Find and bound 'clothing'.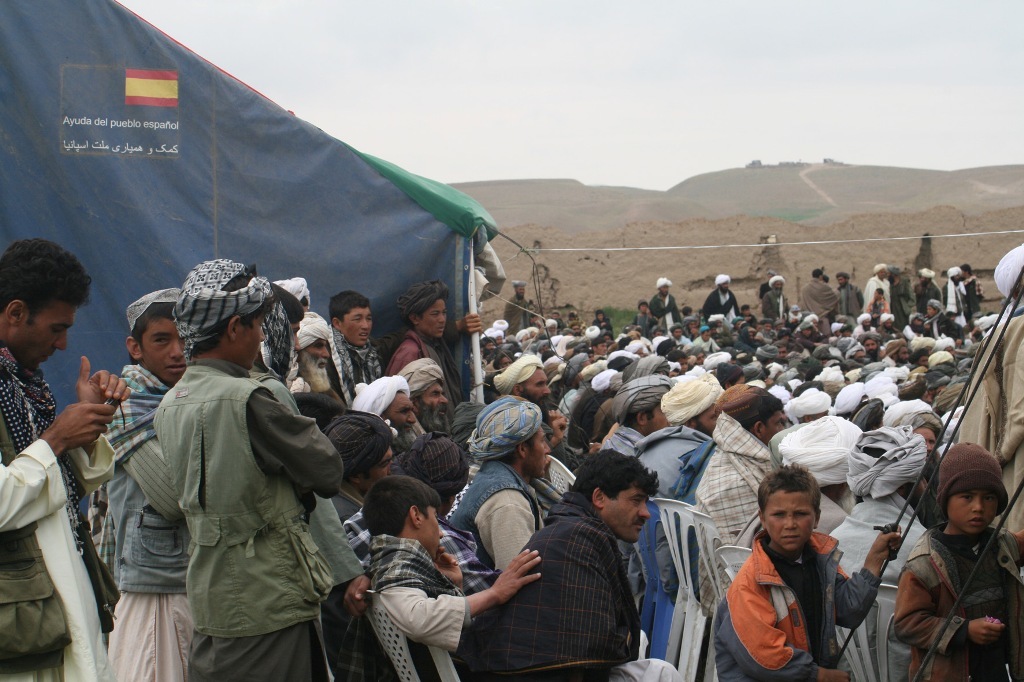
Bound: [642, 282, 682, 322].
